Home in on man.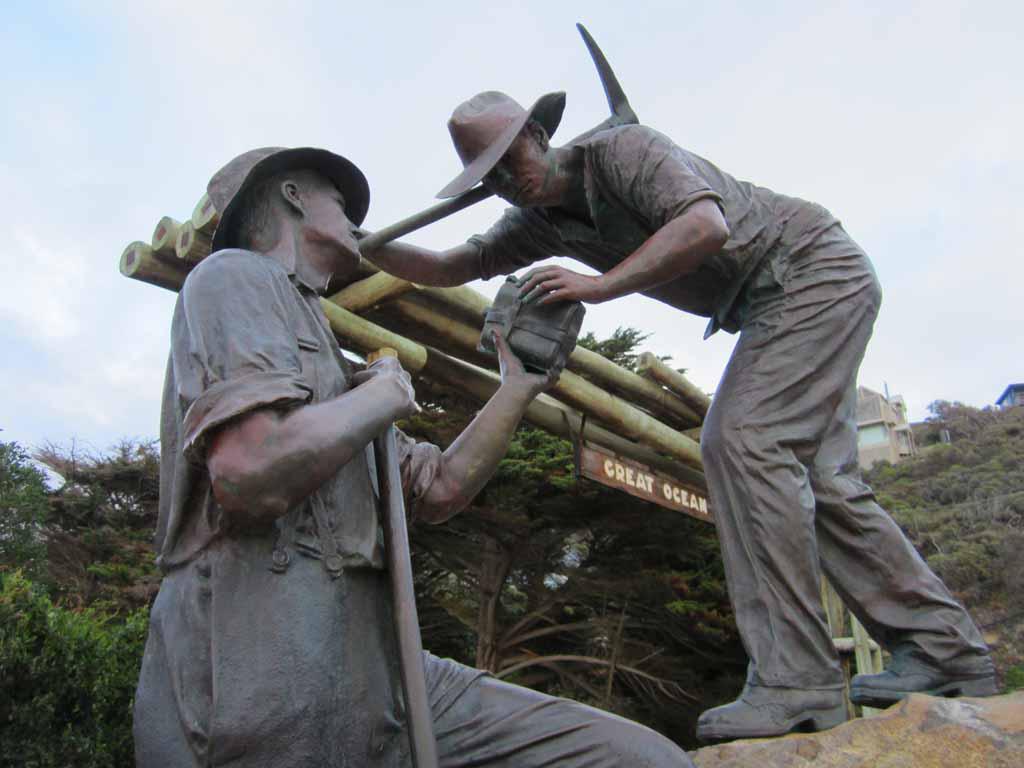
Homed in at bbox=(126, 142, 697, 767).
